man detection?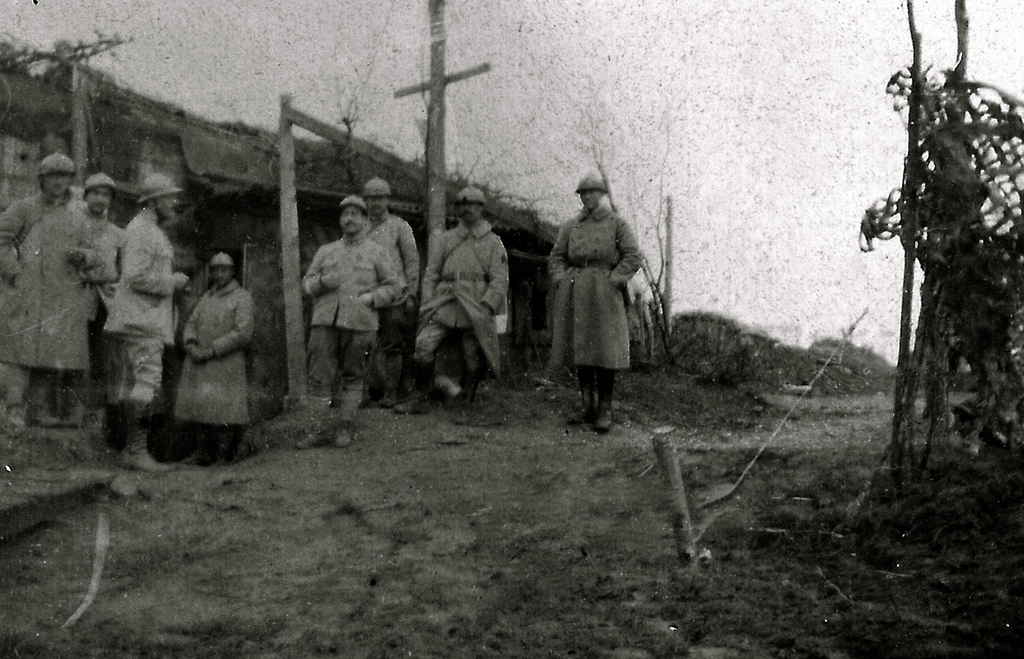
<region>178, 254, 255, 465</region>
